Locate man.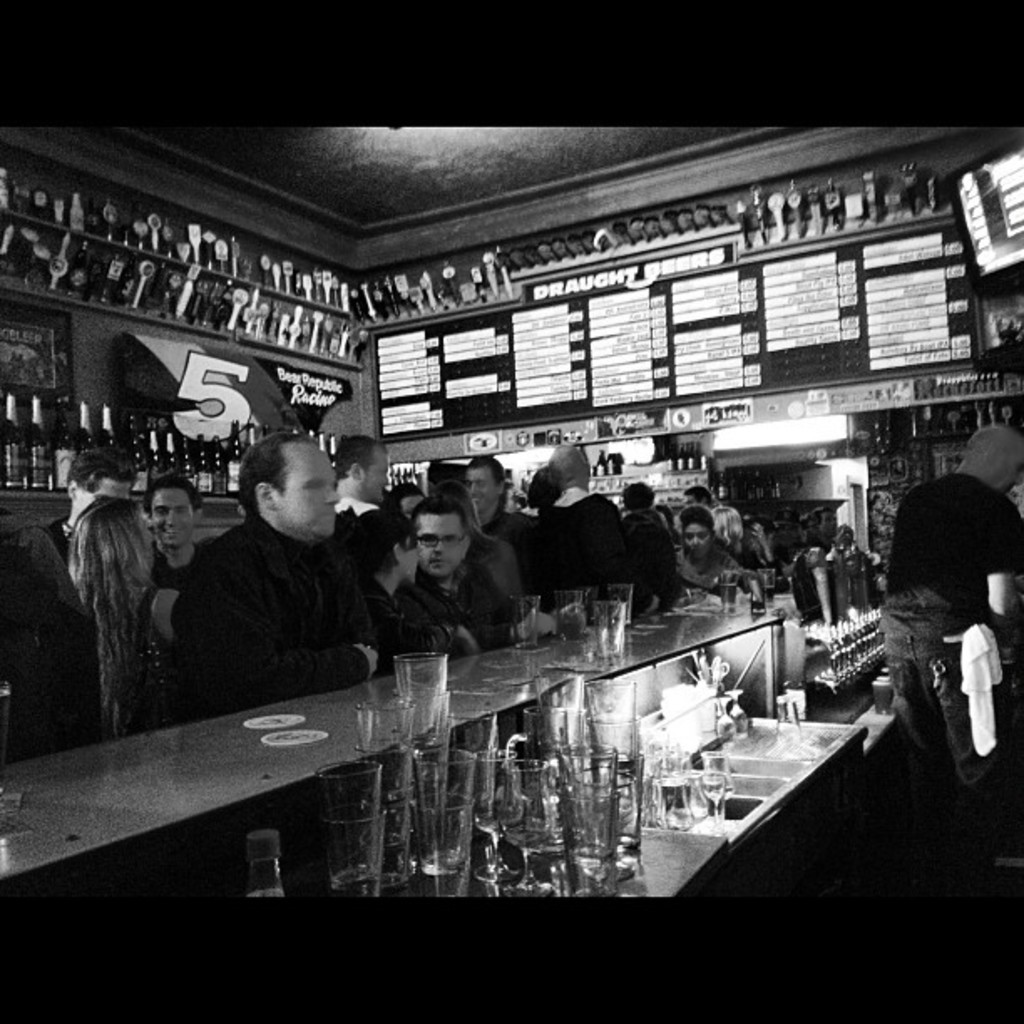
Bounding box: 142/477/219/574.
